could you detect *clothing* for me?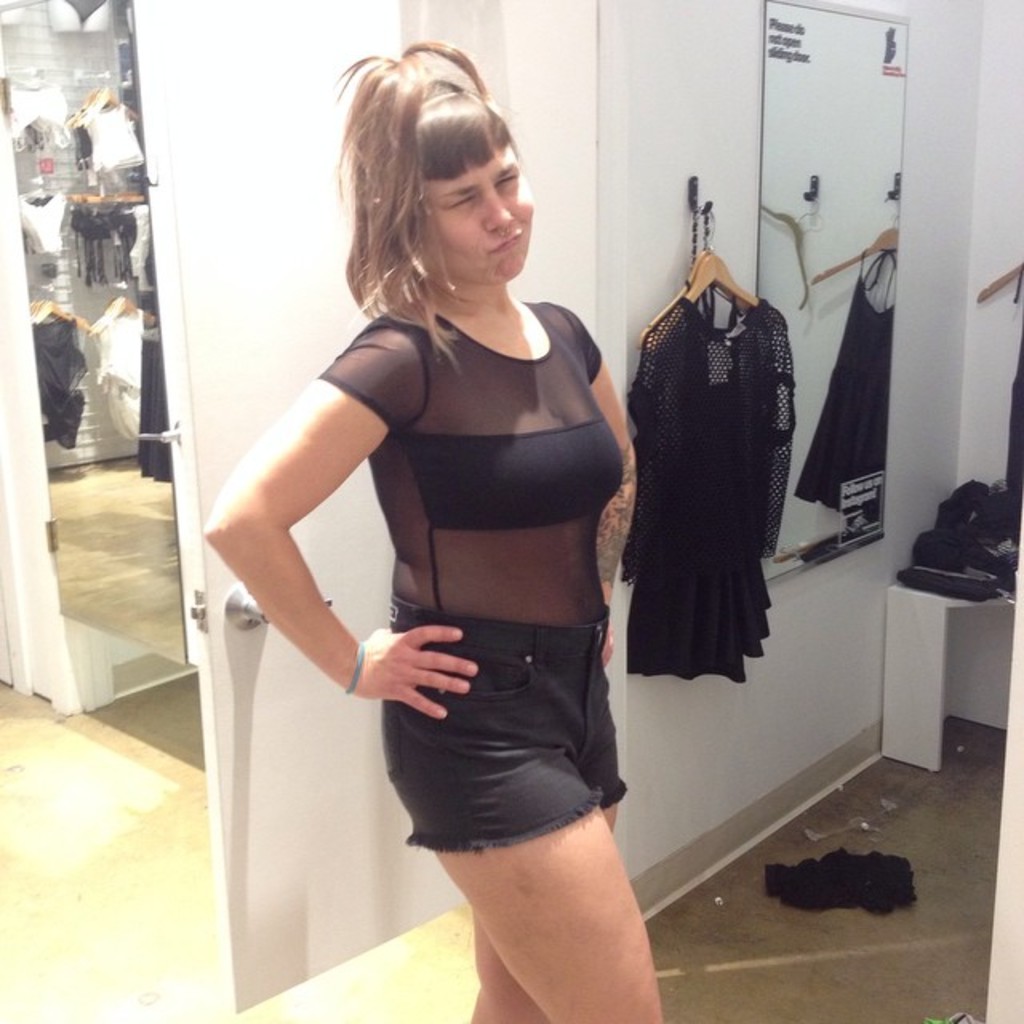
Detection result: (627,294,797,686).
